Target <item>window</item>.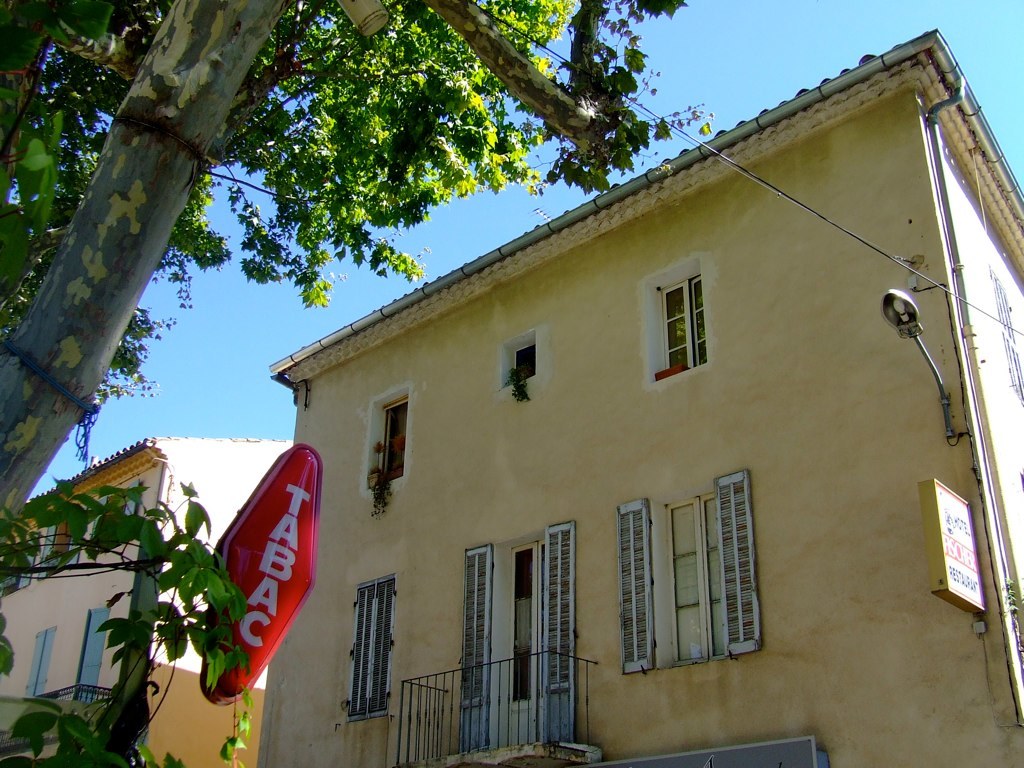
Target region: pyautogui.locateOnScreen(70, 608, 111, 707).
